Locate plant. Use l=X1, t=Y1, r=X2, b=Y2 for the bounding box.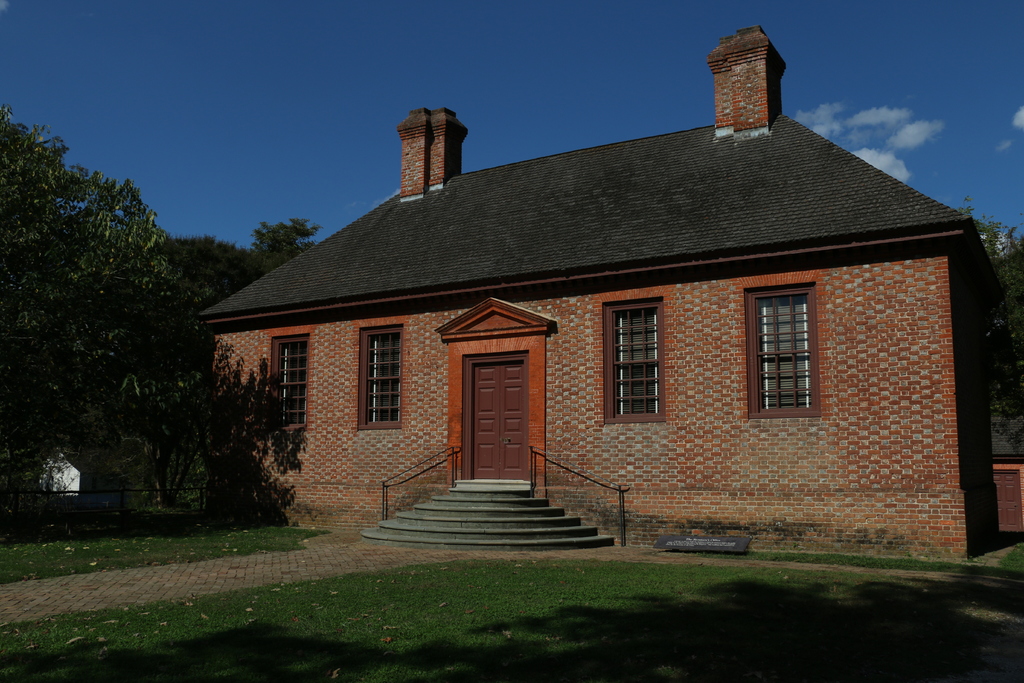
l=0, t=555, r=1023, b=682.
